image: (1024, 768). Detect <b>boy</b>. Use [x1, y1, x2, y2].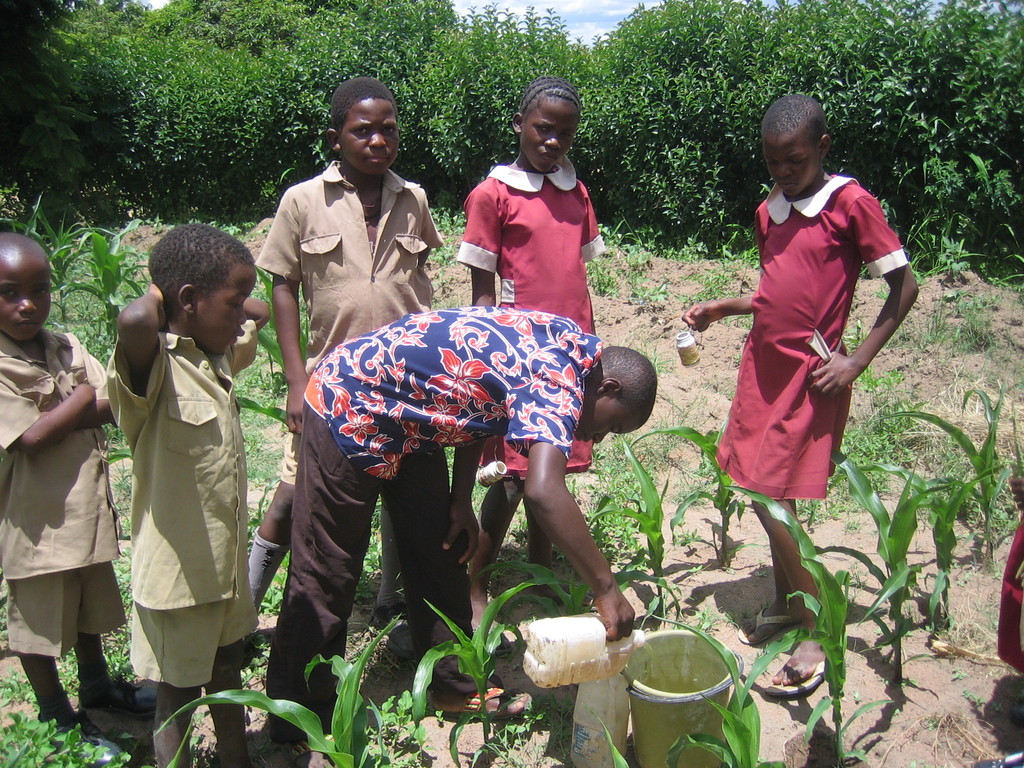
[284, 299, 661, 767].
